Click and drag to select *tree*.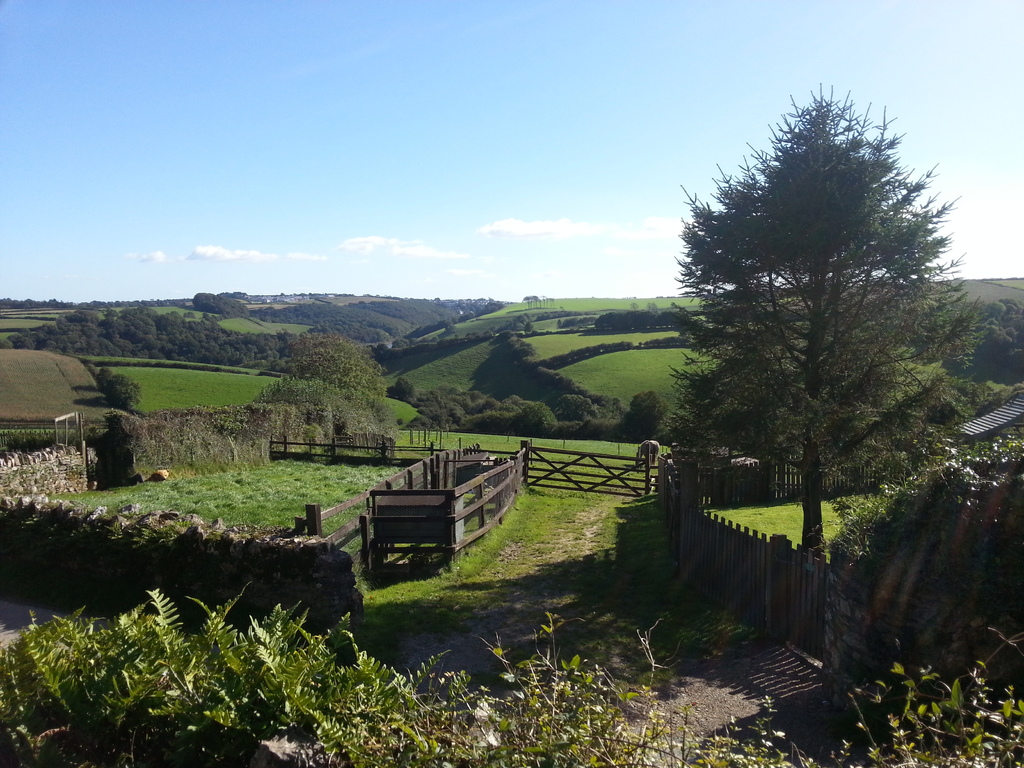
Selection: rect(661, 80, 976, 625).
